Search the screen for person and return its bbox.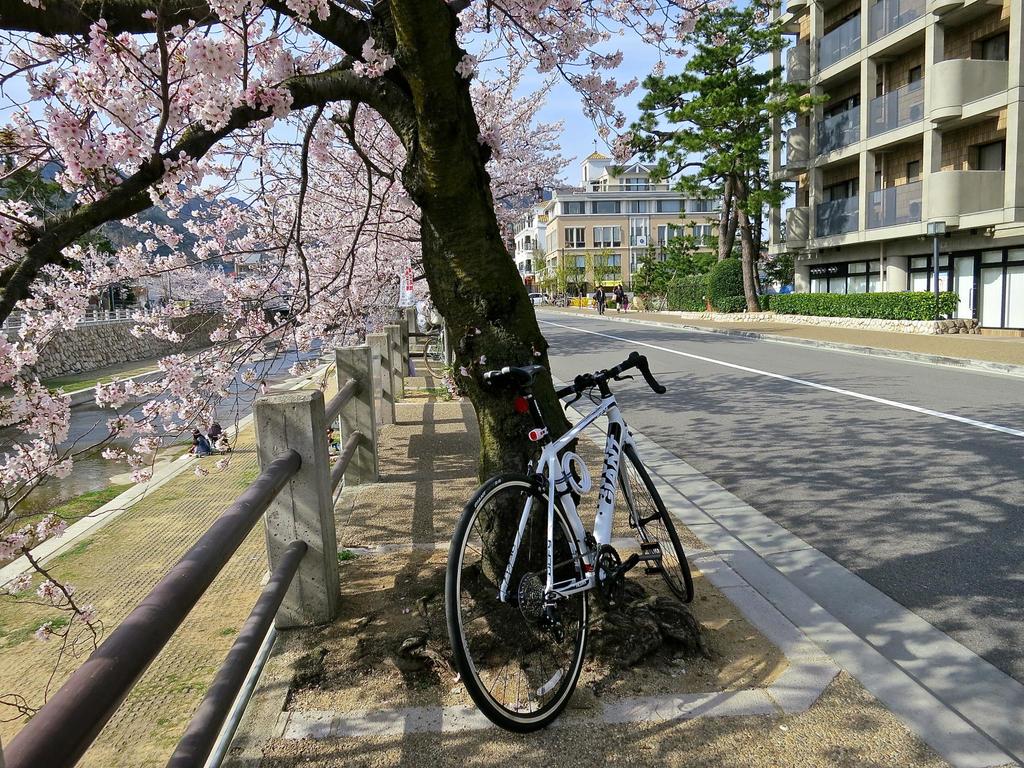
Found: pyautogui.locateOnScreen(623, 292, 628, 312).
